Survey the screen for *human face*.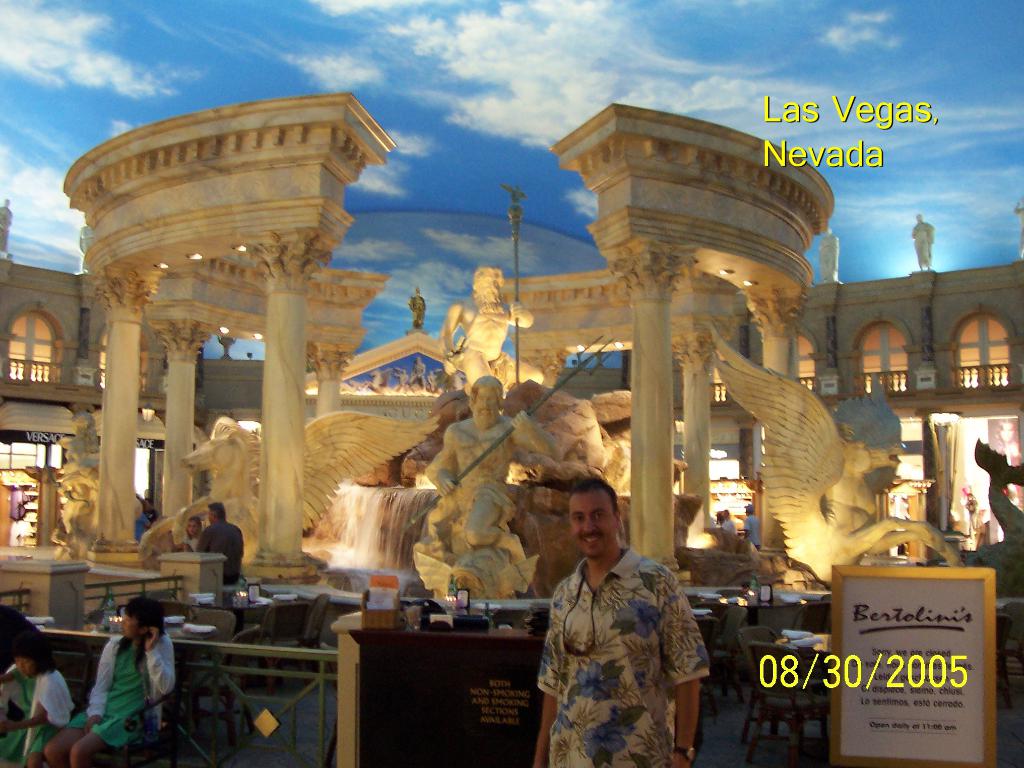
Survey found: x1=14 y1=655 x2=29 y2=680.
